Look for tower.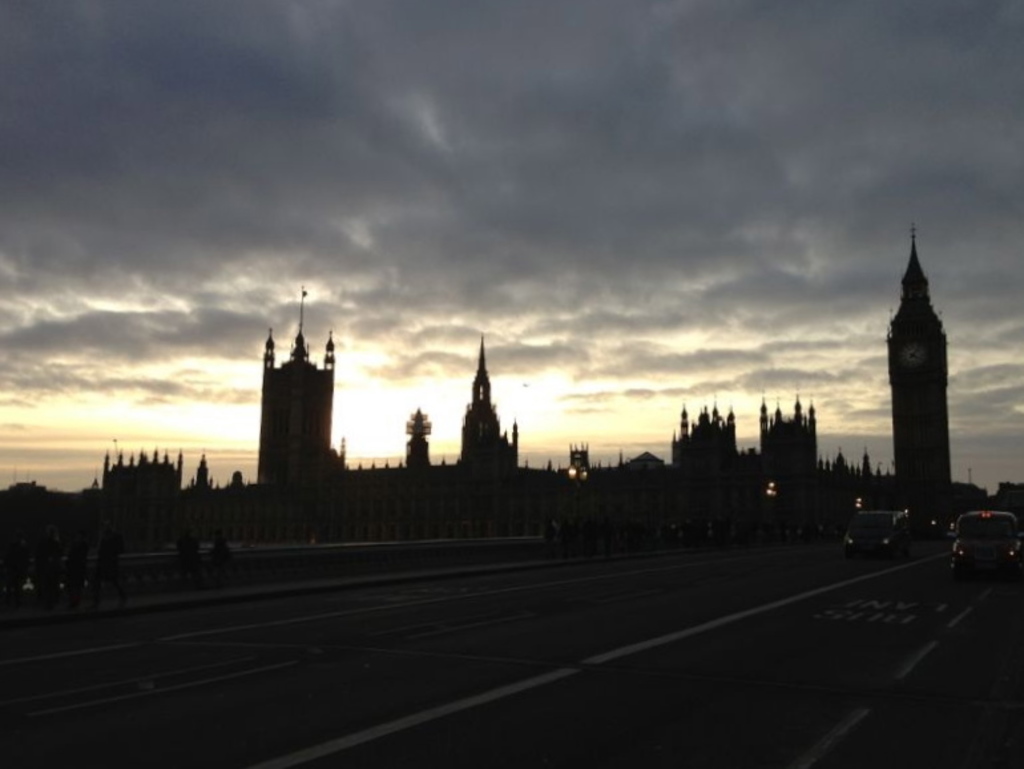
Found: <box>461,337,505,463</box>.
